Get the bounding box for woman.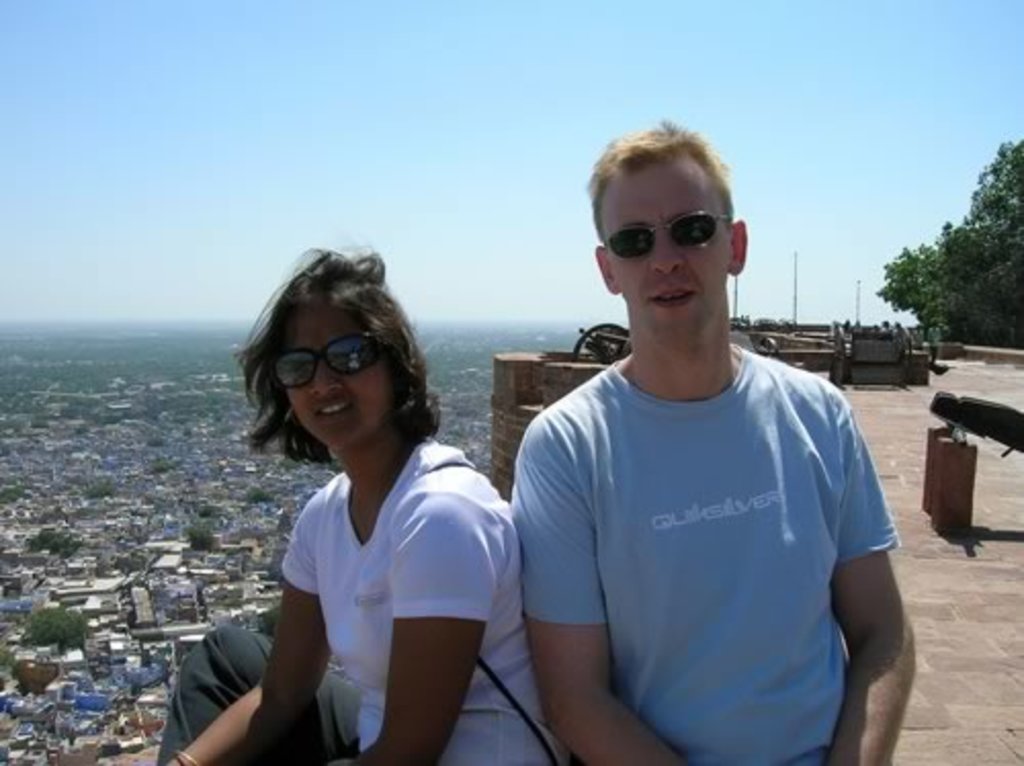
213/254/516/762.
